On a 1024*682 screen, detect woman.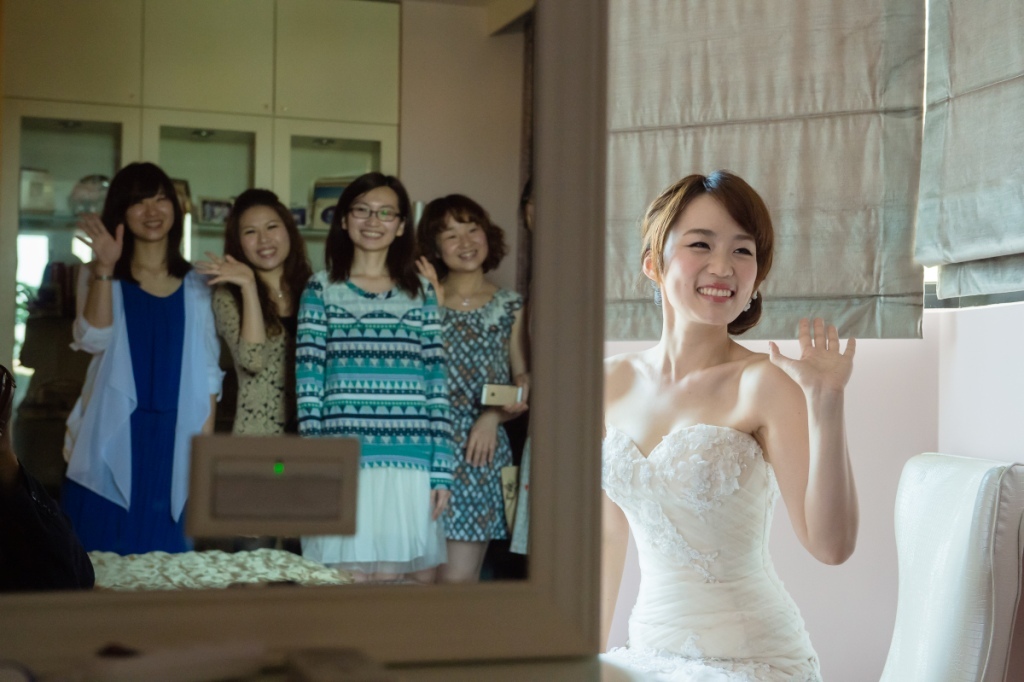
box=[590, 164, 876, 661].
